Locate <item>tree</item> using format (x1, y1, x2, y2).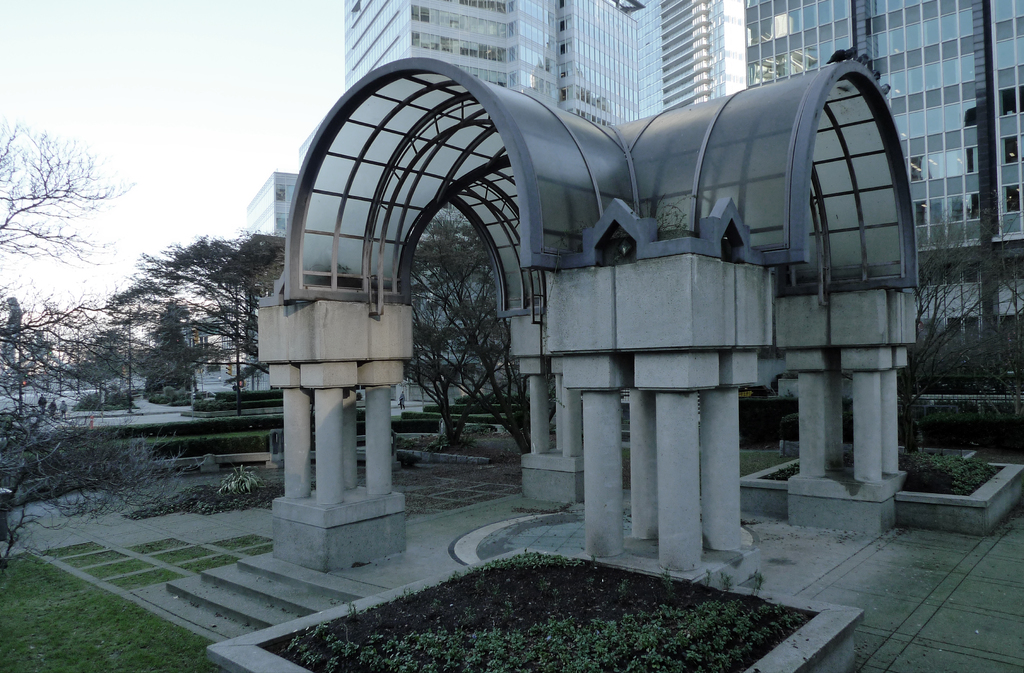
(0, 107, 202, 521).
